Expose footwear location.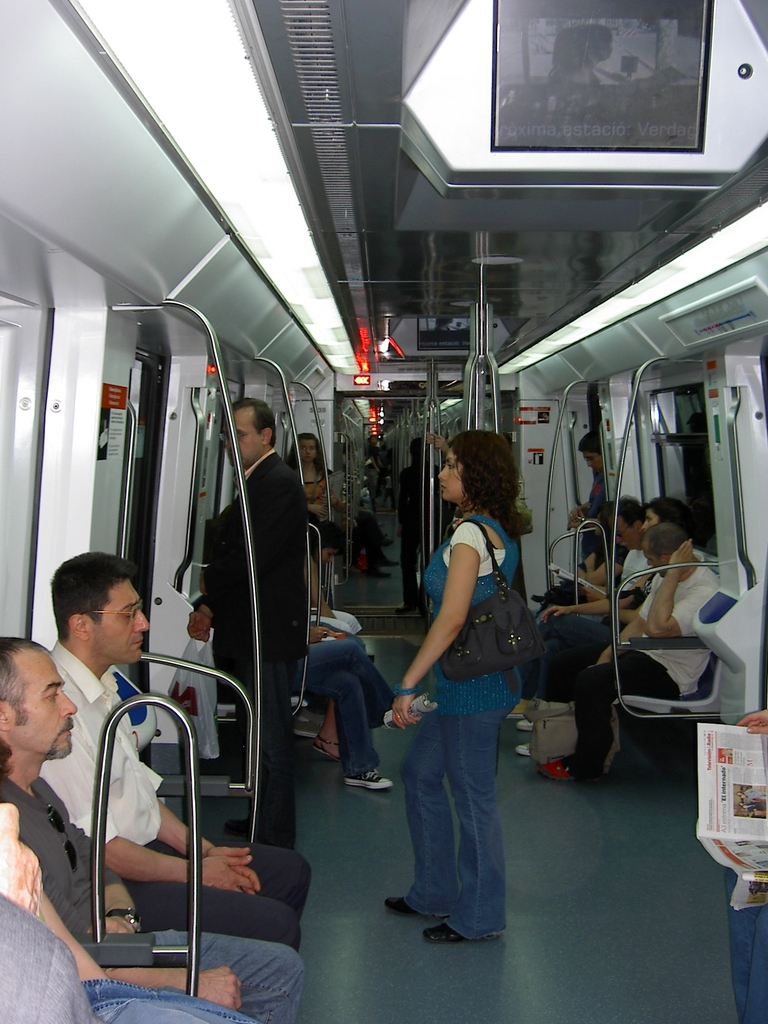
Exposed at pyautogui.locateOnScreen(532, 757, 585, 780).
